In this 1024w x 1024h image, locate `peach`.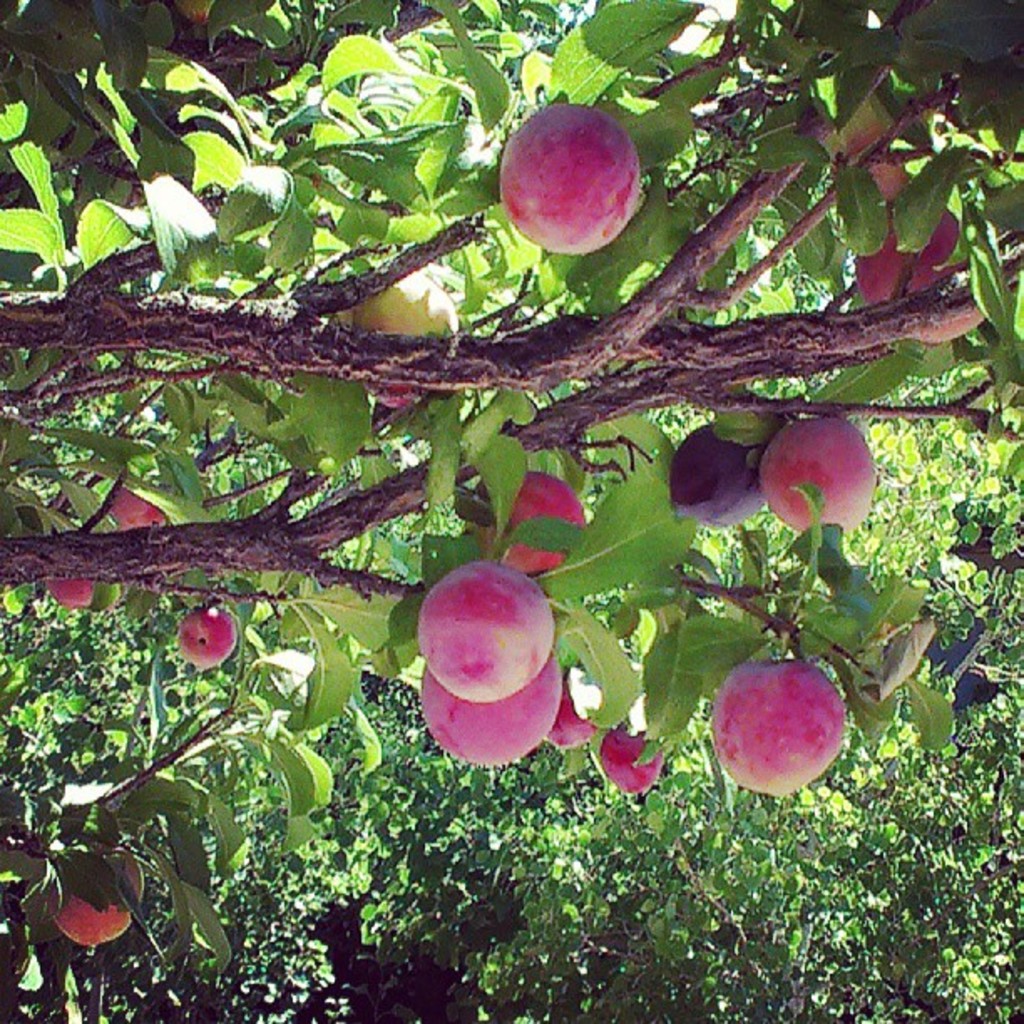
Bounding box: [left=713, top=653, right=838, bottom=793].
